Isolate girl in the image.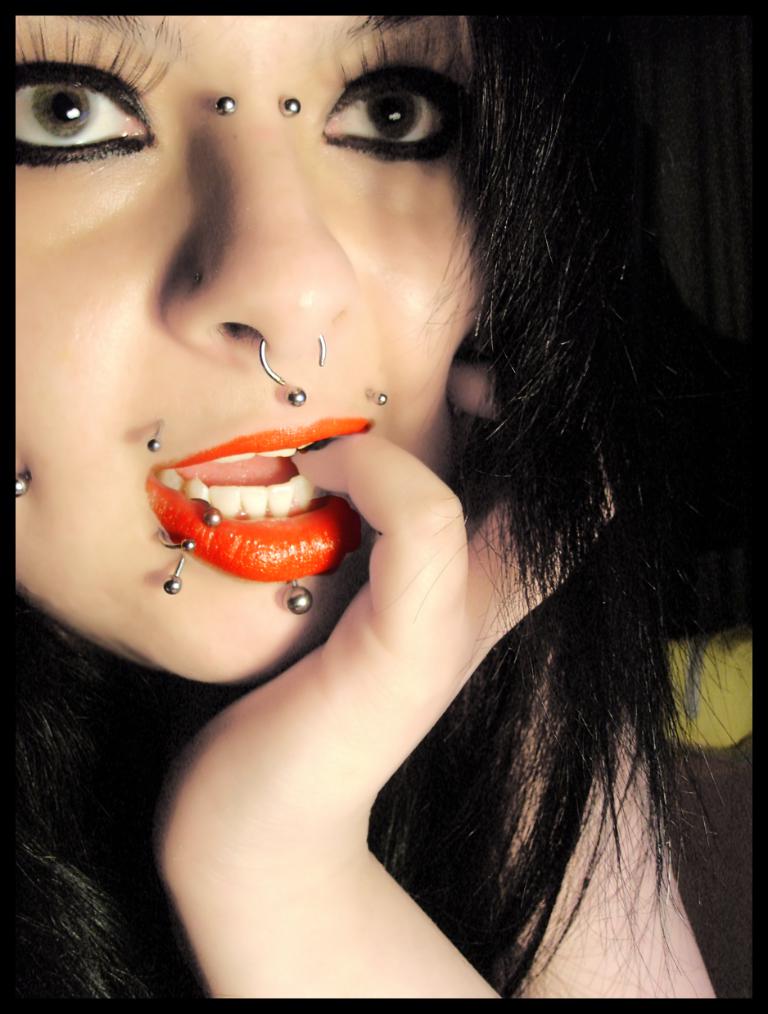
Isolated region: l=13, t=13, r=767, b=1007.
